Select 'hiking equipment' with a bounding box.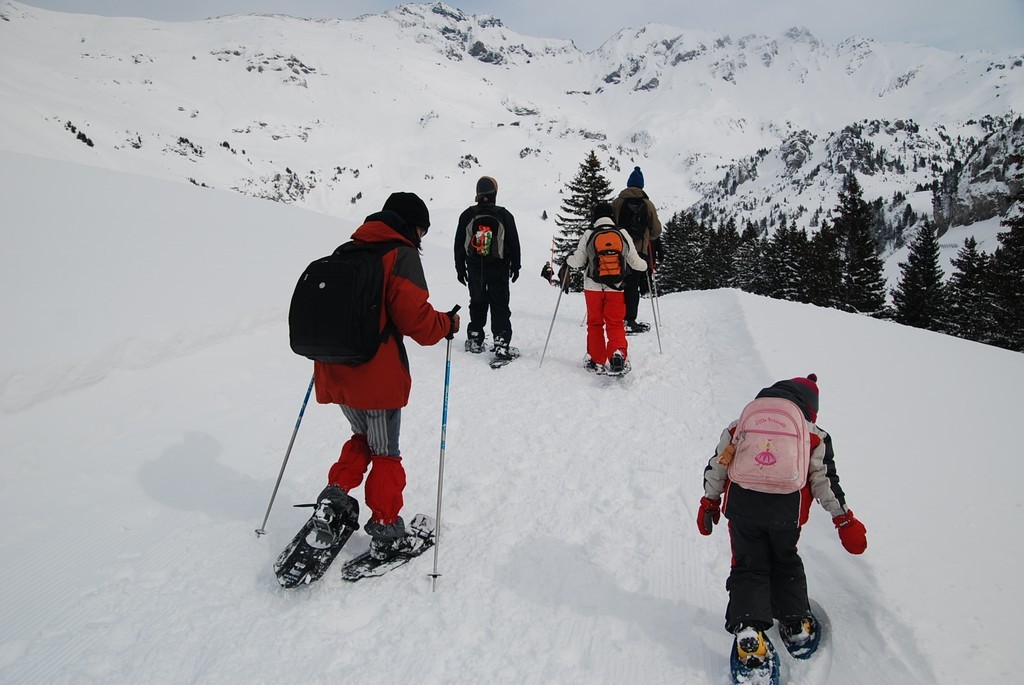
249,374,312,544.
